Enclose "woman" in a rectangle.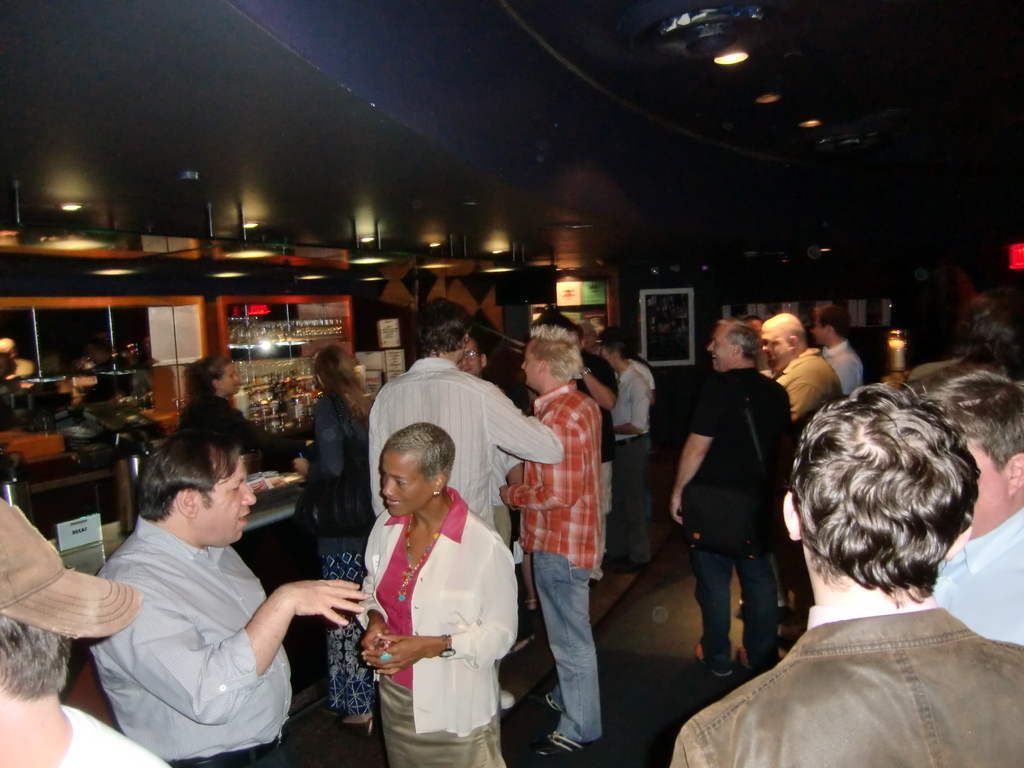
crop(292, 347, 381, 741).
